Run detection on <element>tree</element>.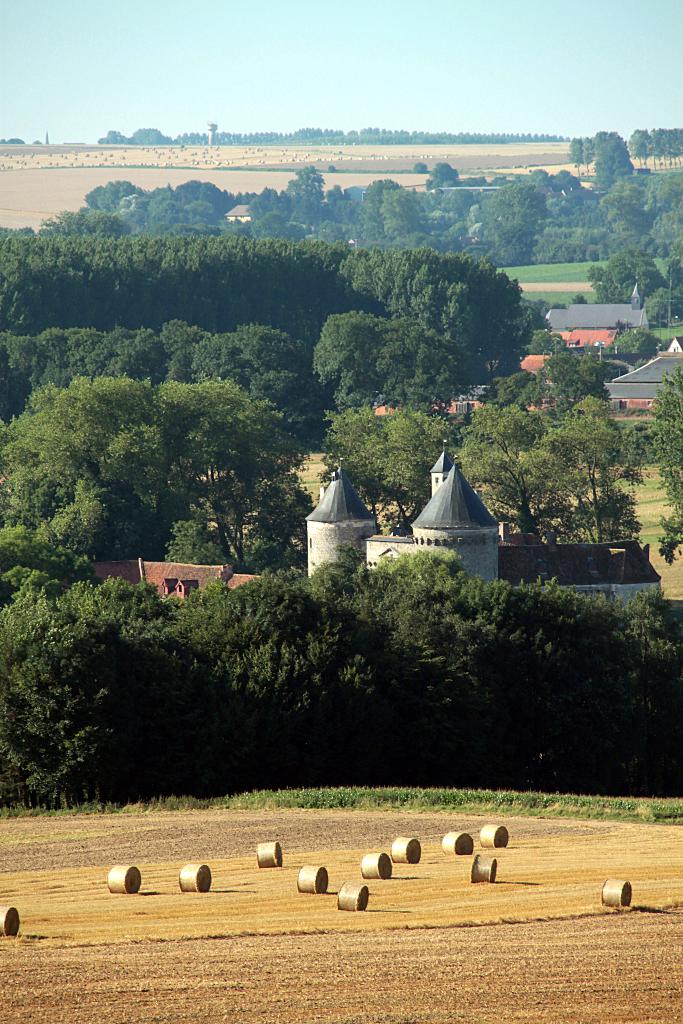
Result: box(561, 127, 682, 166).
